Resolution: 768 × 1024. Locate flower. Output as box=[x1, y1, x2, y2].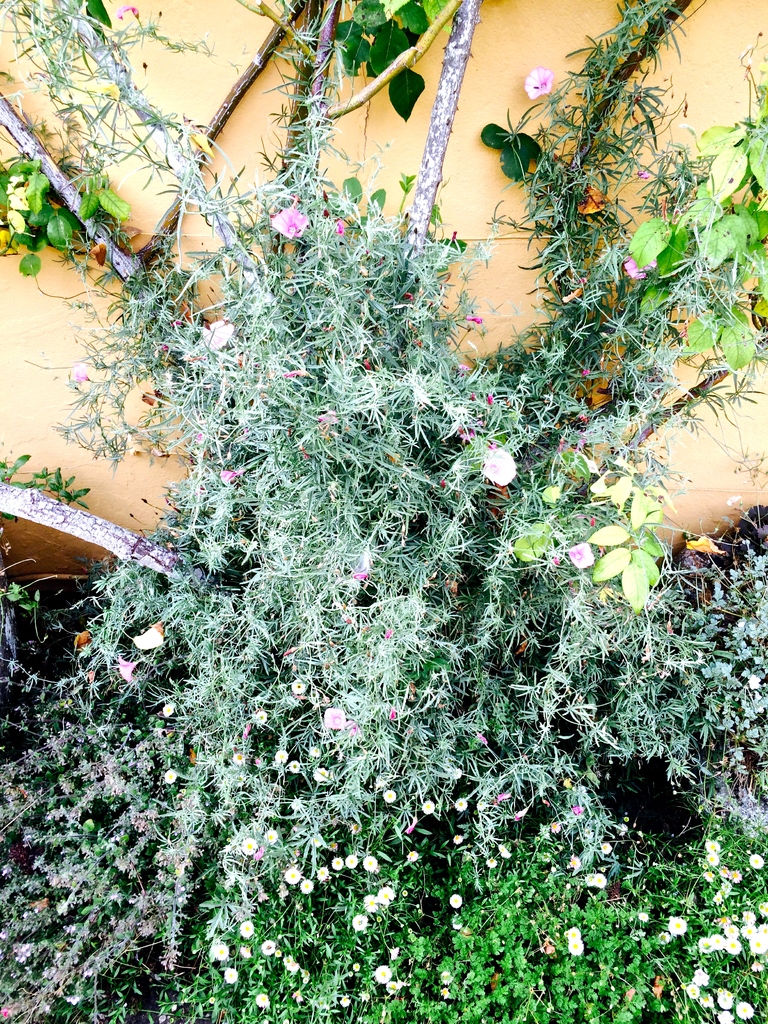
box=[524, 69, 559, 108].
